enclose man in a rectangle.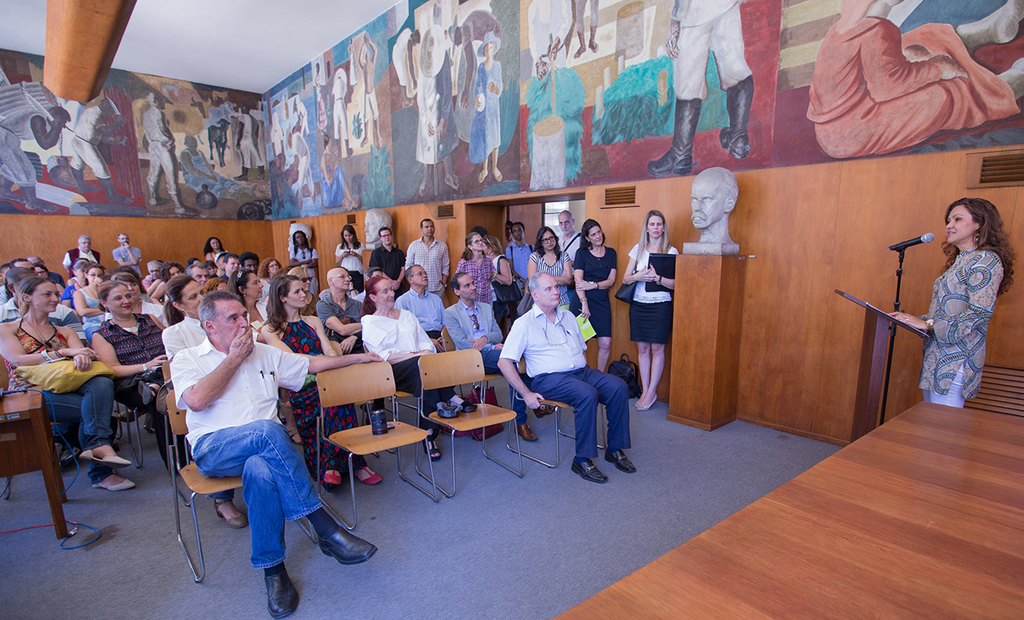
left=64, top=237, right=103, bottom=272.
